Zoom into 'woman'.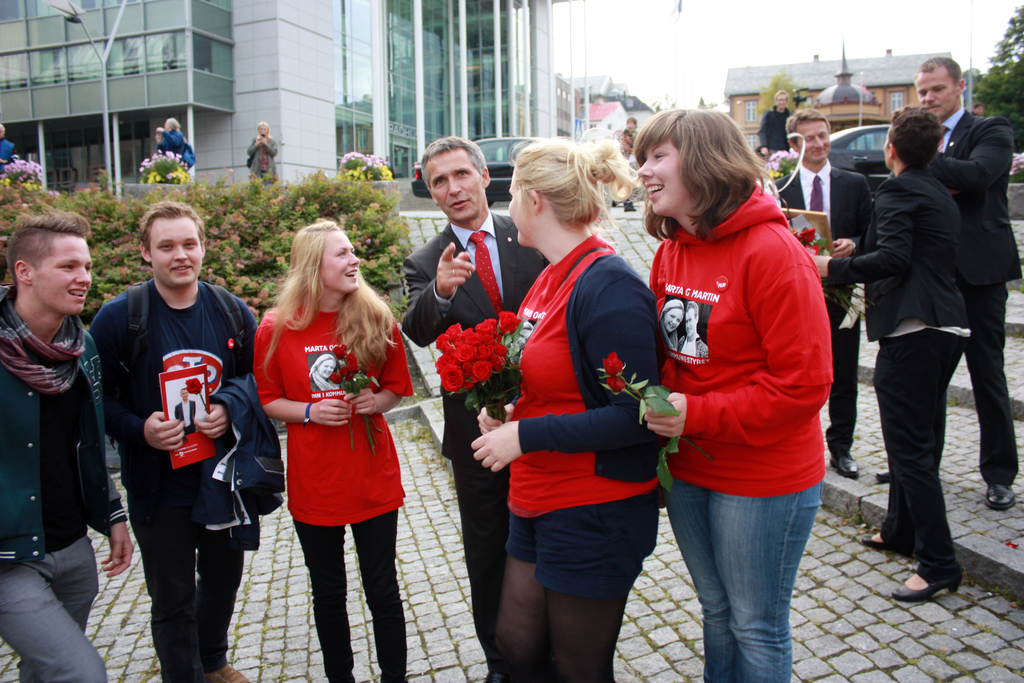
Zoom target: locate(811, 105, 972, 600).
